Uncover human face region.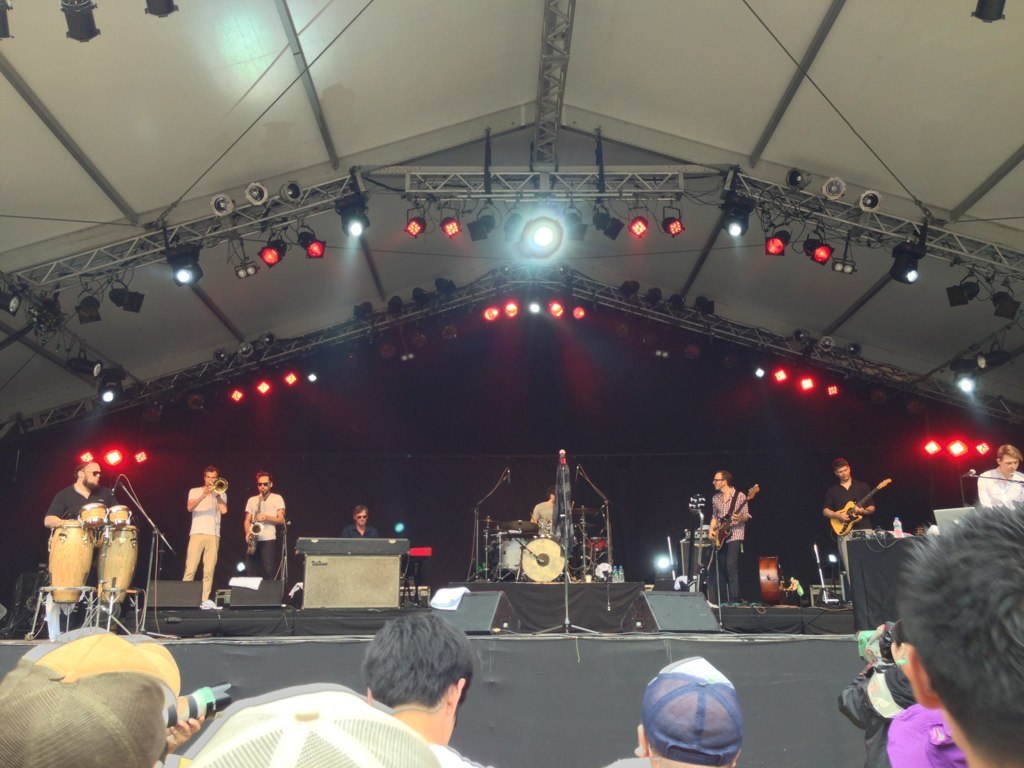
Uncovered: {"left": 838, "top": 463, "right": 851, "bottom": 478}.
